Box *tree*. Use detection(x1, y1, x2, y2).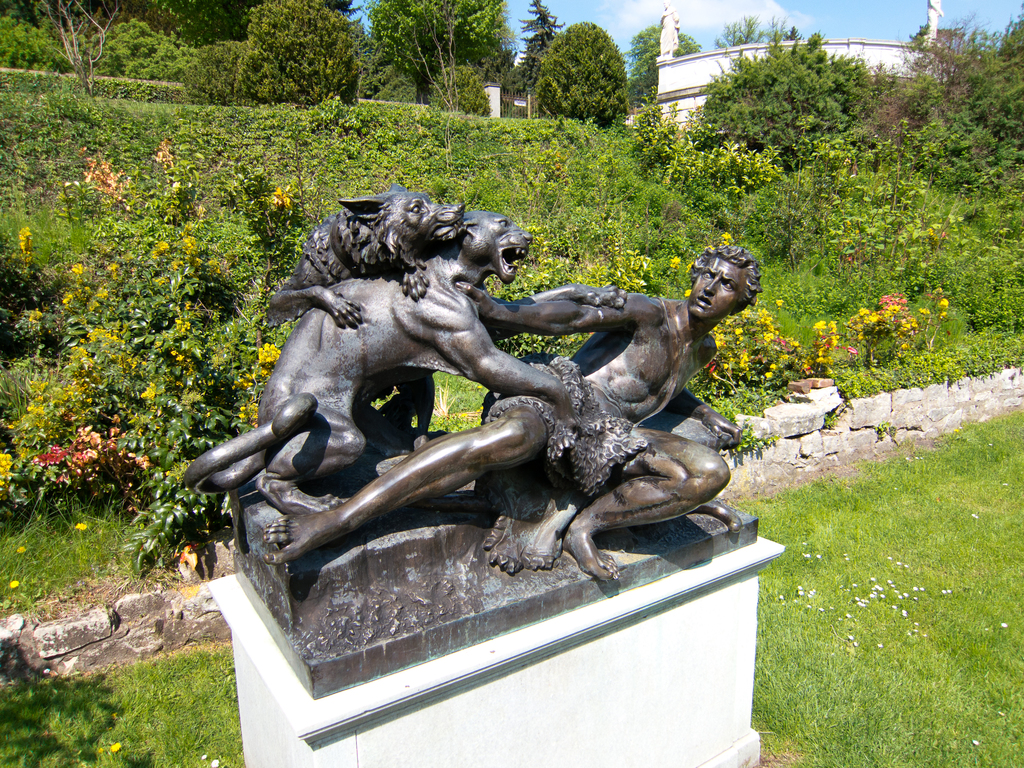
detection(903, 0, 1023, 201).
